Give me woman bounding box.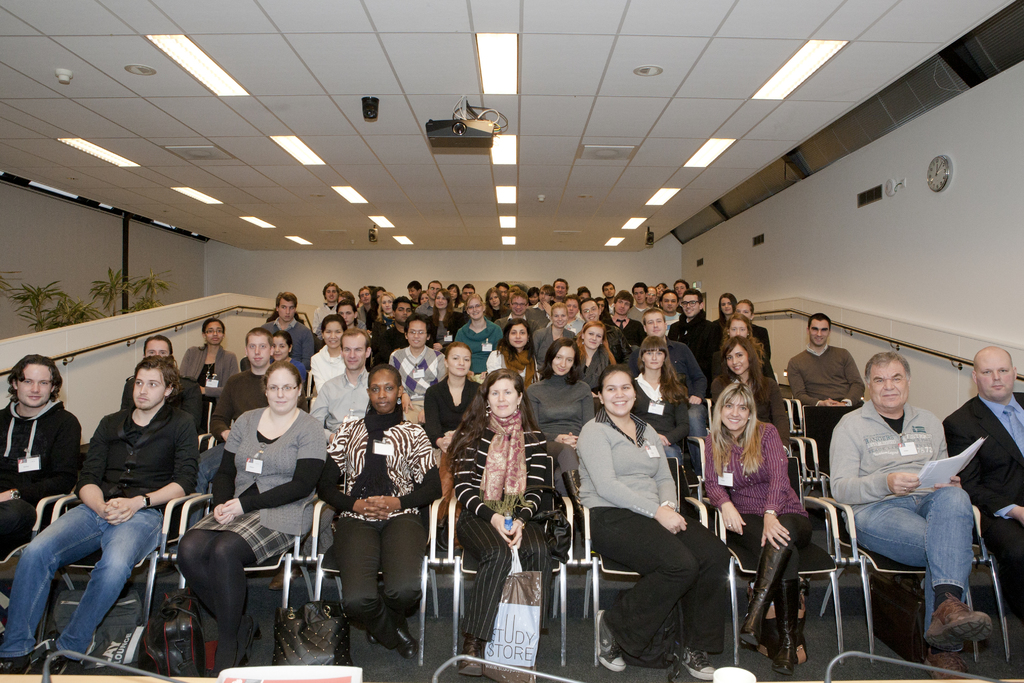
l=428, t=292, r=454, b=343.
